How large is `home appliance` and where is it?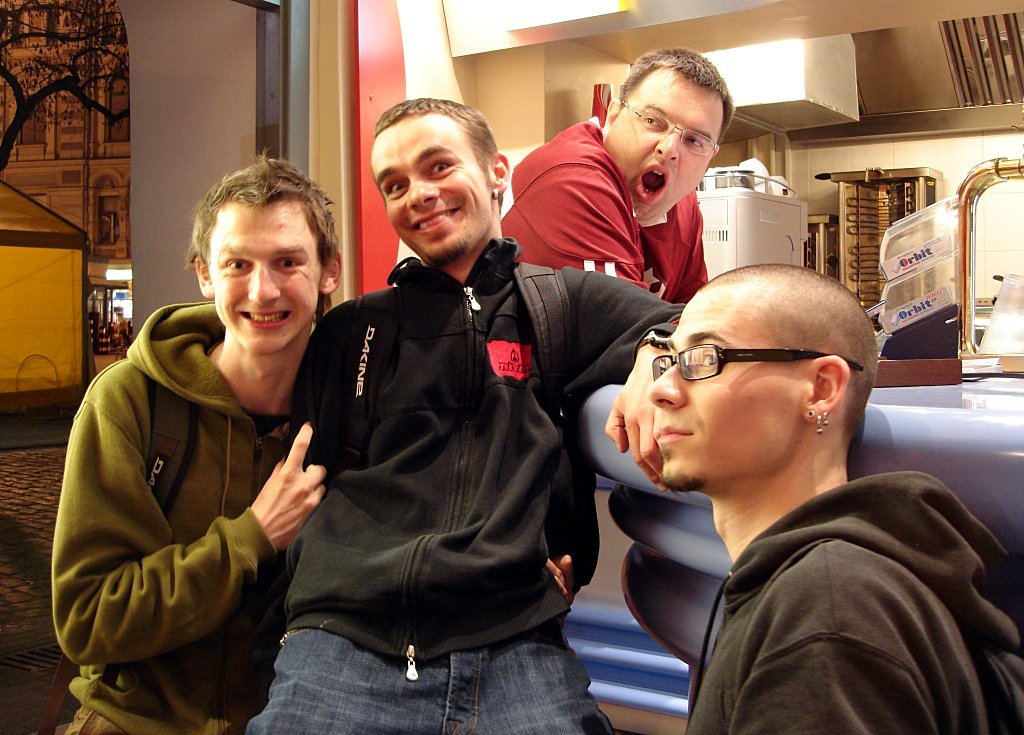
Bounding box: [813, 166, 949, 324].
